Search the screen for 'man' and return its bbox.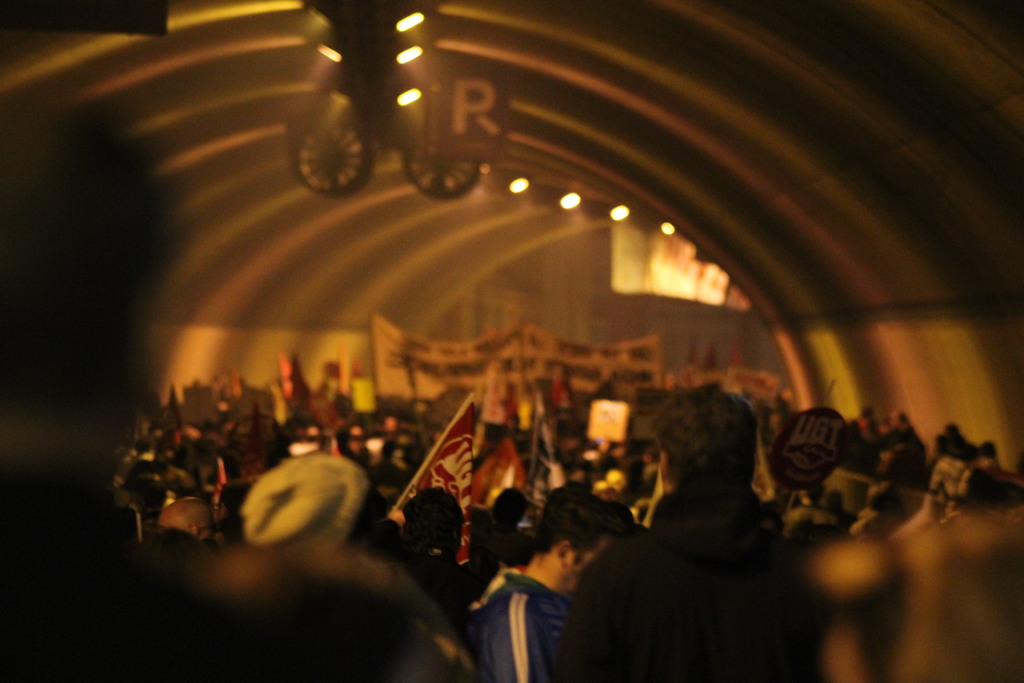
Found: <bbox>0, 88, 490, 682</bbox>.
